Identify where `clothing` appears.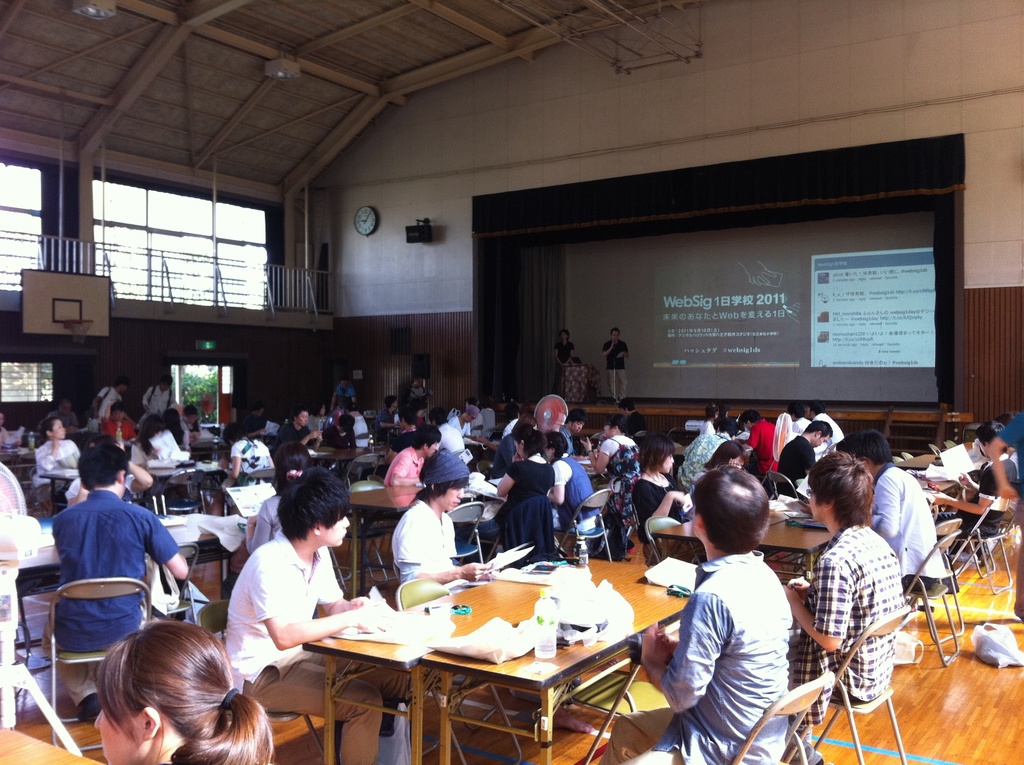
Appears at x1=780, y1=430, x2=819, y2=484.
